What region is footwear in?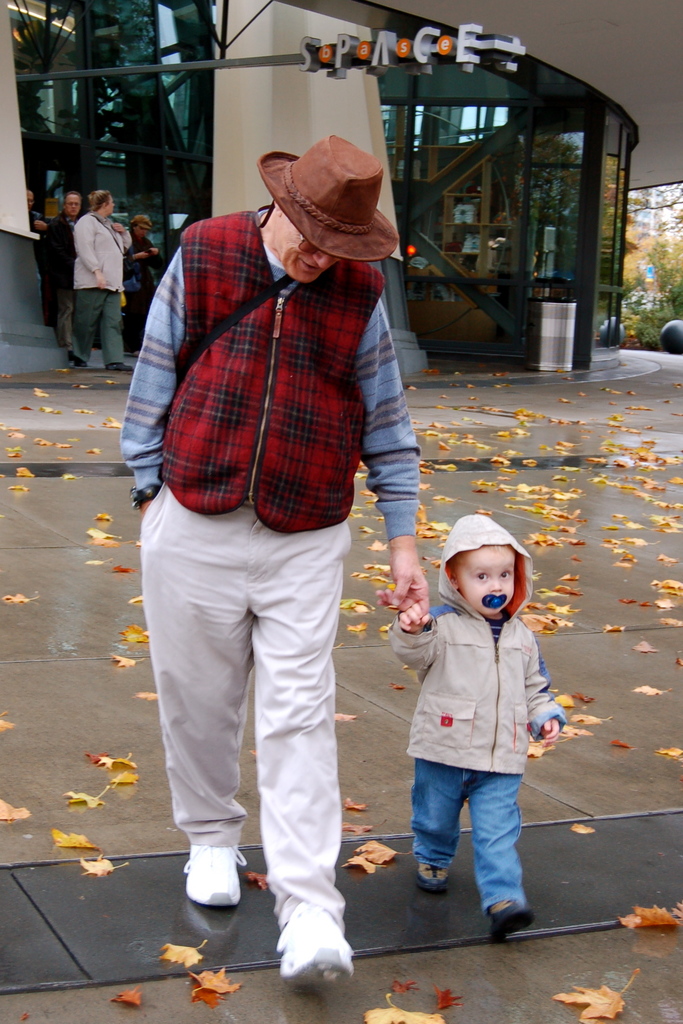
418, 861, 457, 889.
